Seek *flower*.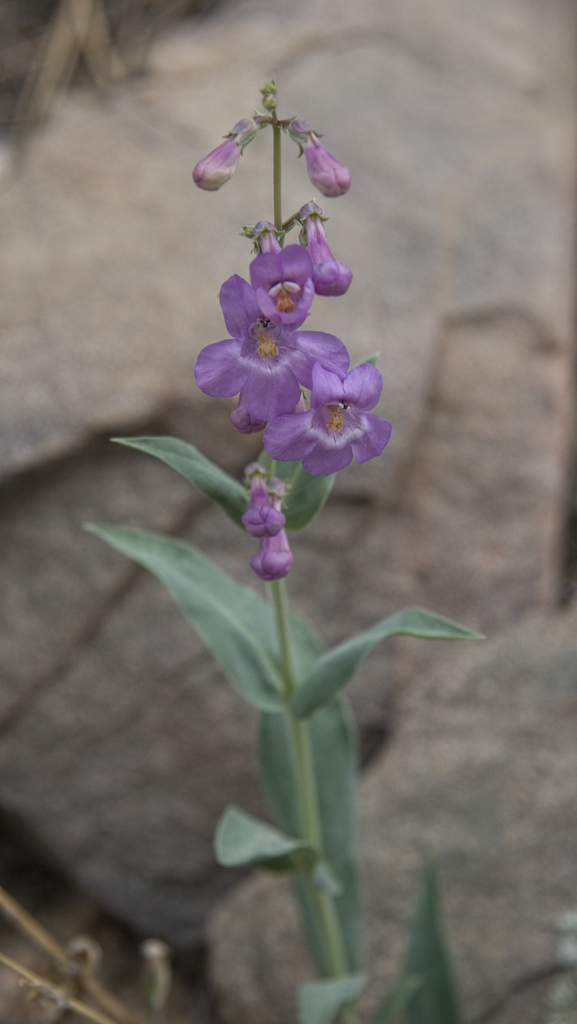
266 362 391 476.
